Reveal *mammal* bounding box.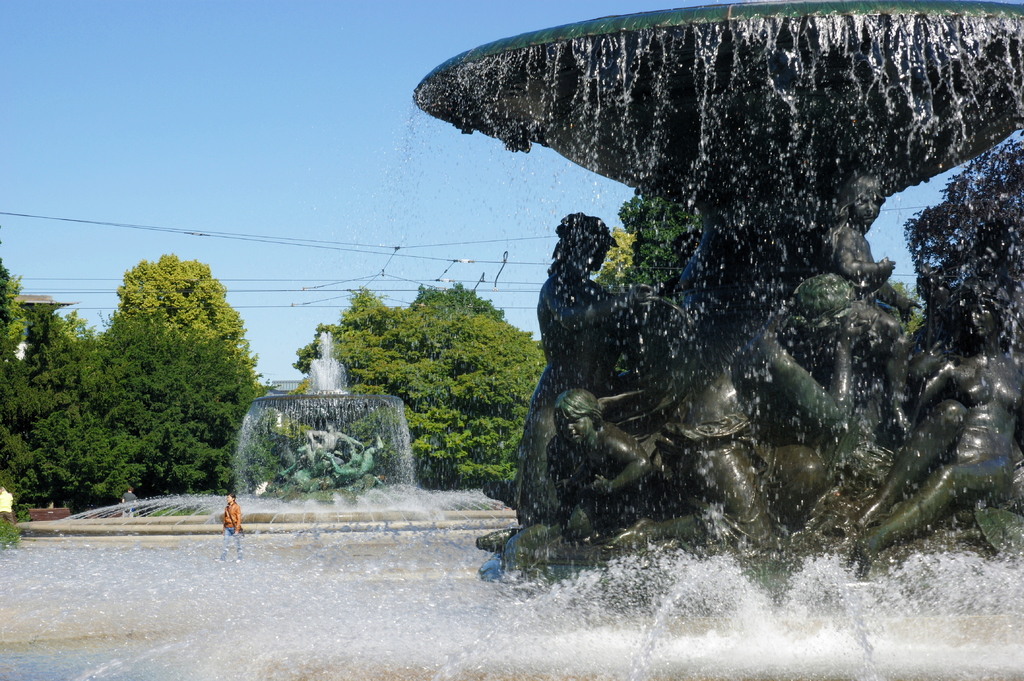
Revealed: 517,207,615,524.
